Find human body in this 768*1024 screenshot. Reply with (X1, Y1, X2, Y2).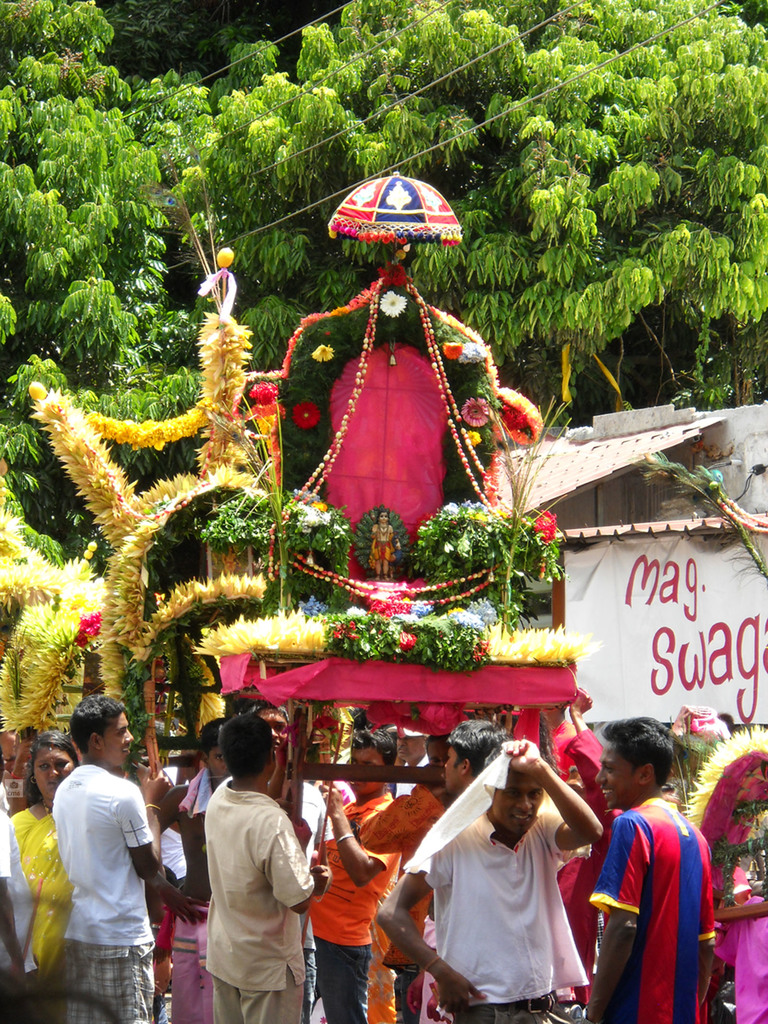
(390, 755, 612, 1022).
